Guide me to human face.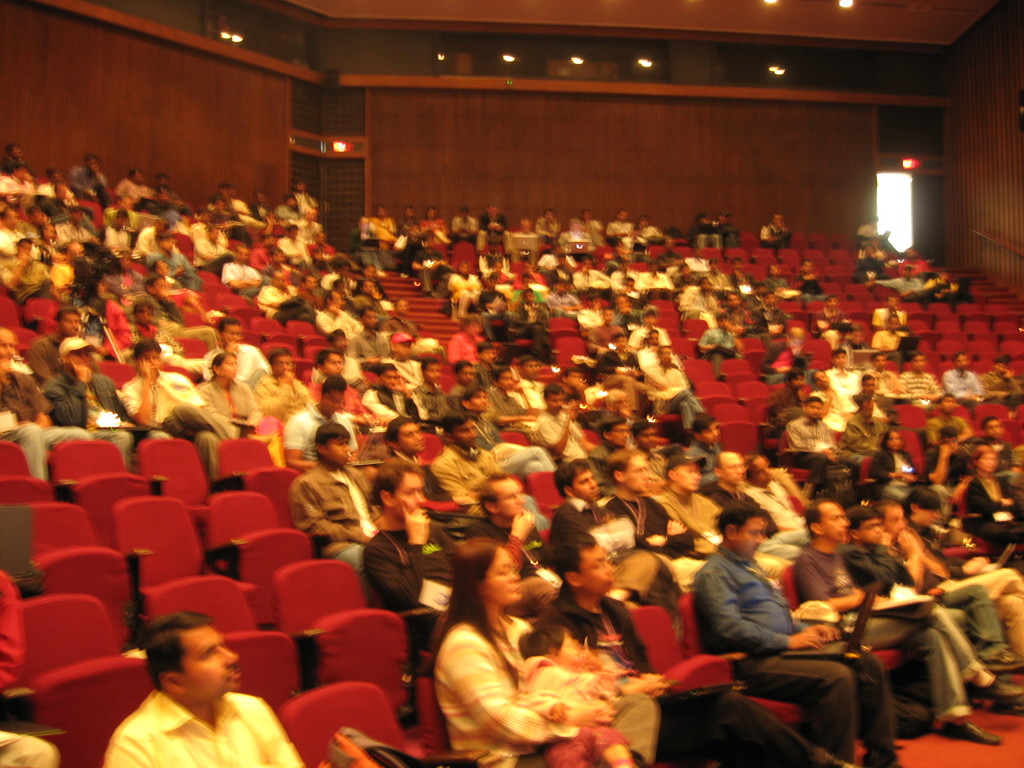
Guidance: (499,477,524,513).
